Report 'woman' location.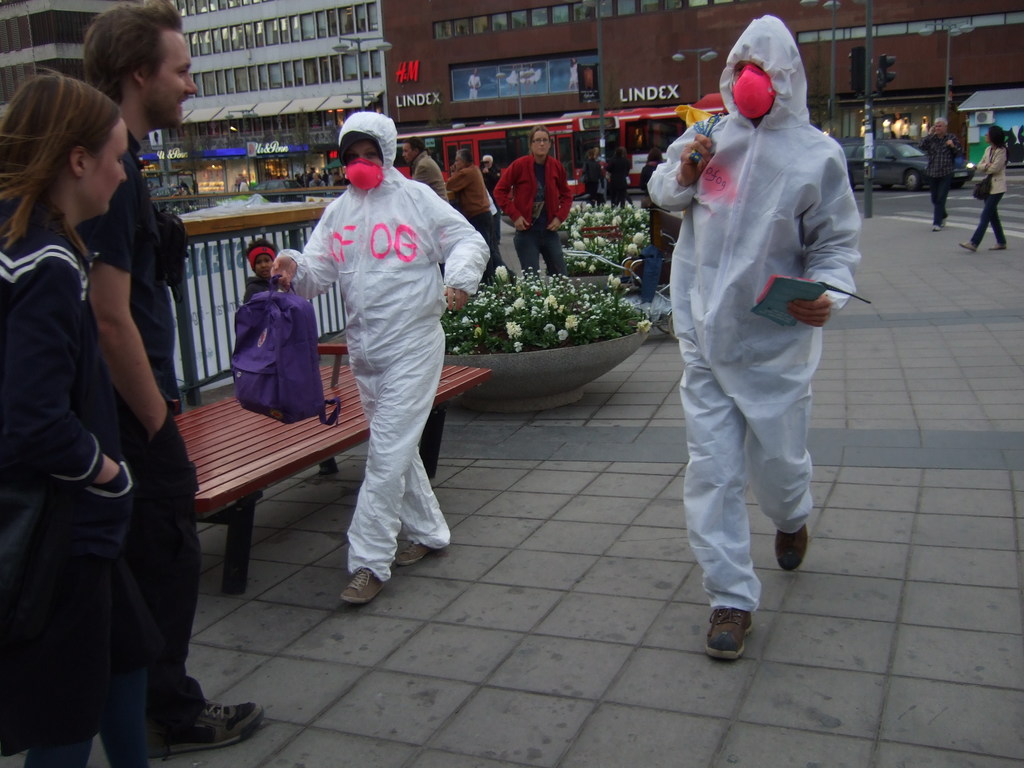
Report: BBox(959, 120, 1017, 255).
